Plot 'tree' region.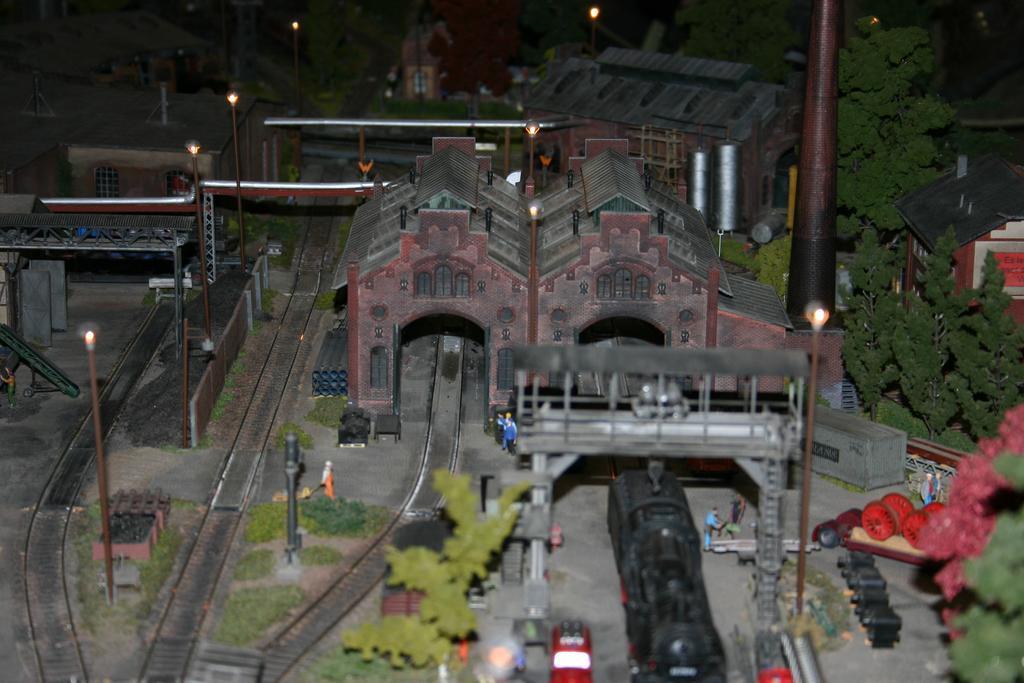
Plotted at <region>944, 249, 1023, 442</region>.
